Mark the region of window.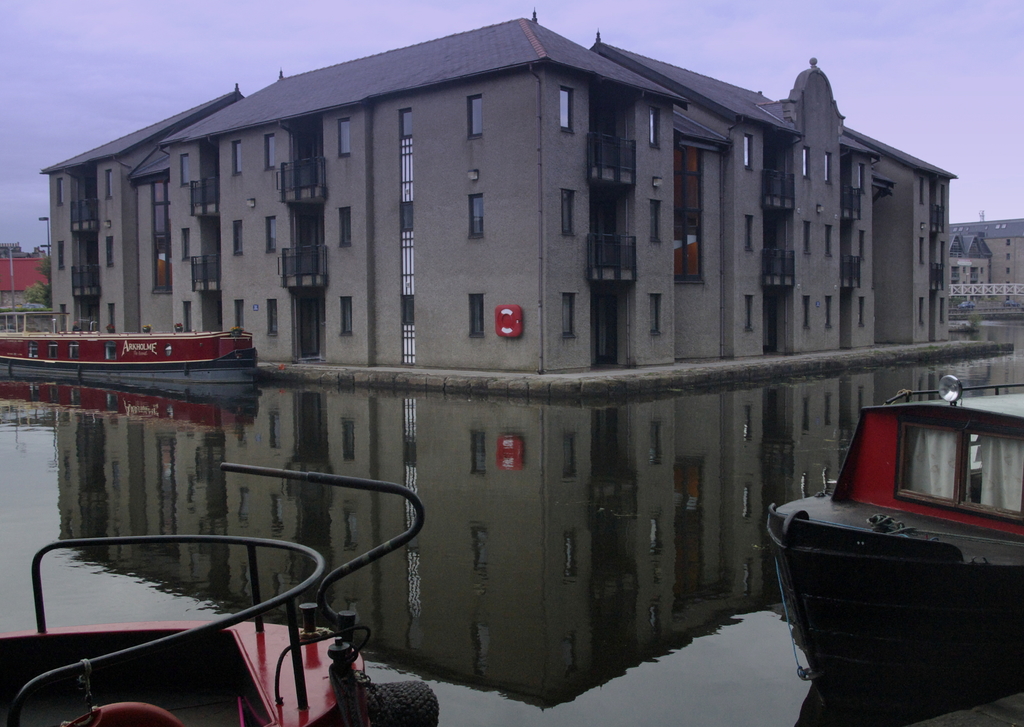
Region: 984,225,988,226.
